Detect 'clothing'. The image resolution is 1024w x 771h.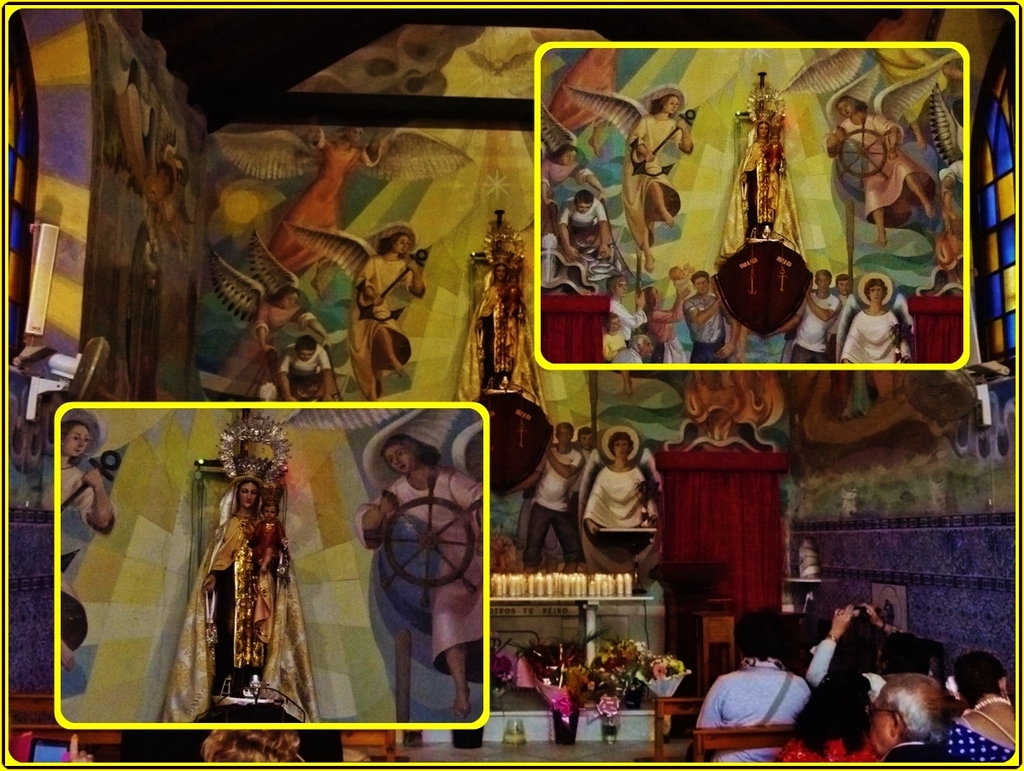
[451,281,550,407].
